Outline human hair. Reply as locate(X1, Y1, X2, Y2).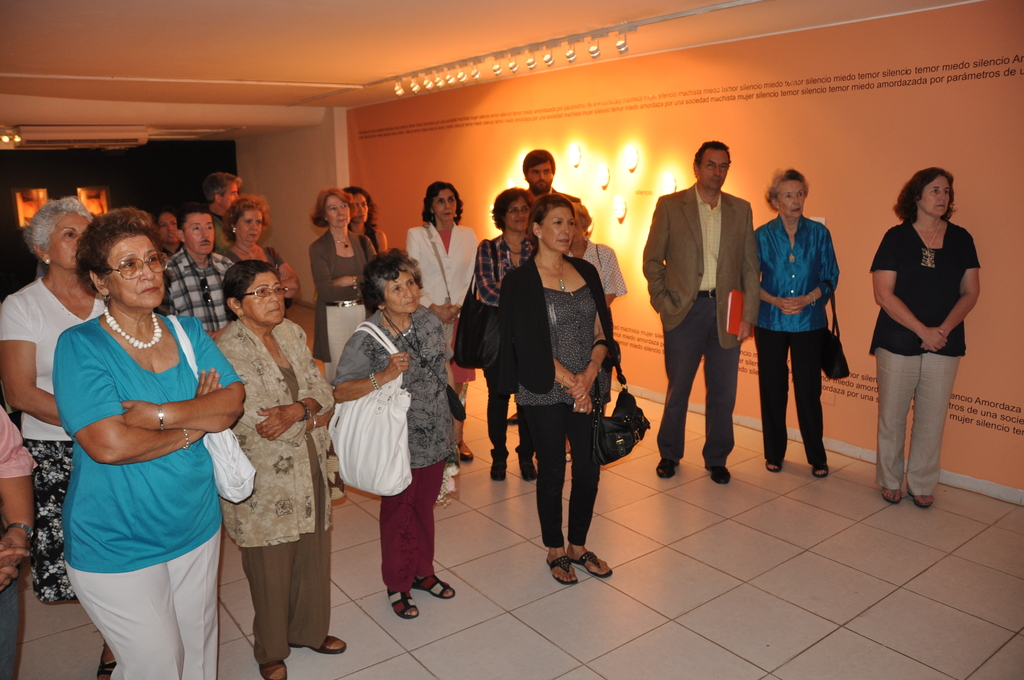
locate(341, 182, 375, 242).
